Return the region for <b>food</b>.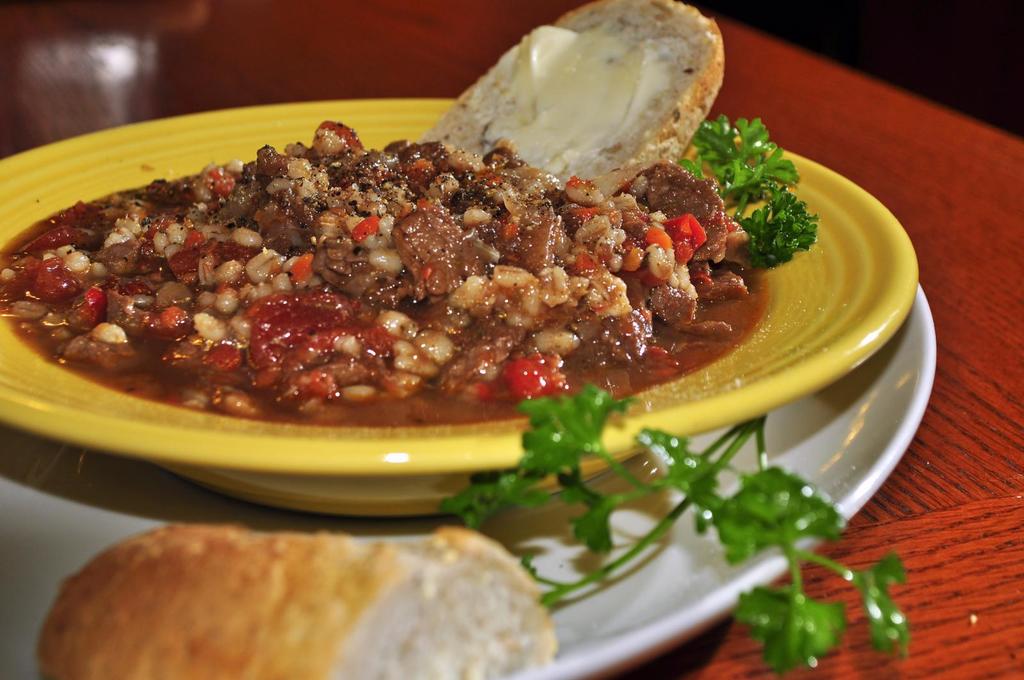
<bbox>433, 374, 934, 679</bbox>.
